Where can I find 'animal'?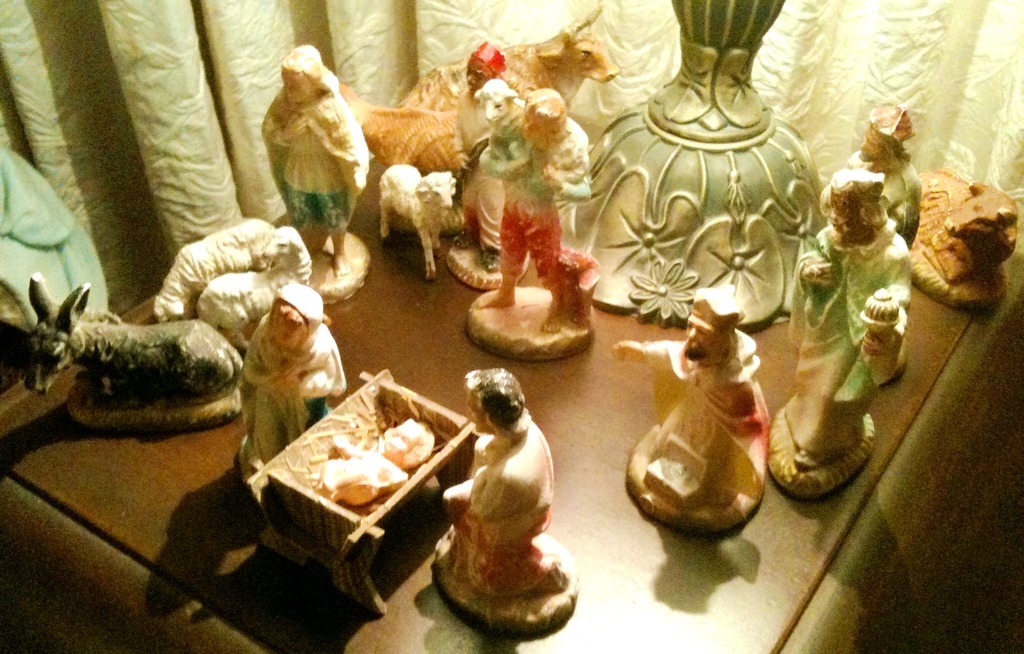
You can find it at pyautogui.locateOnScreen(146, 222, 281, 320).
